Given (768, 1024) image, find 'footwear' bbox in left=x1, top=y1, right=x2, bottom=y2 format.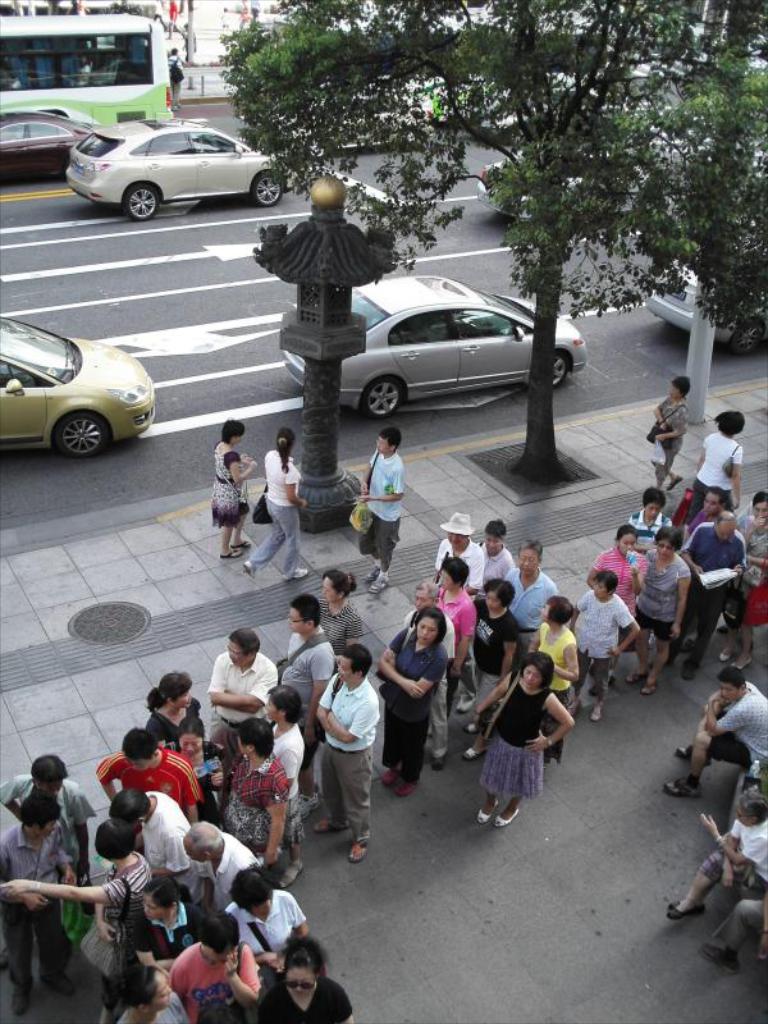
left=285, top=566, right=307, bottom=577.
